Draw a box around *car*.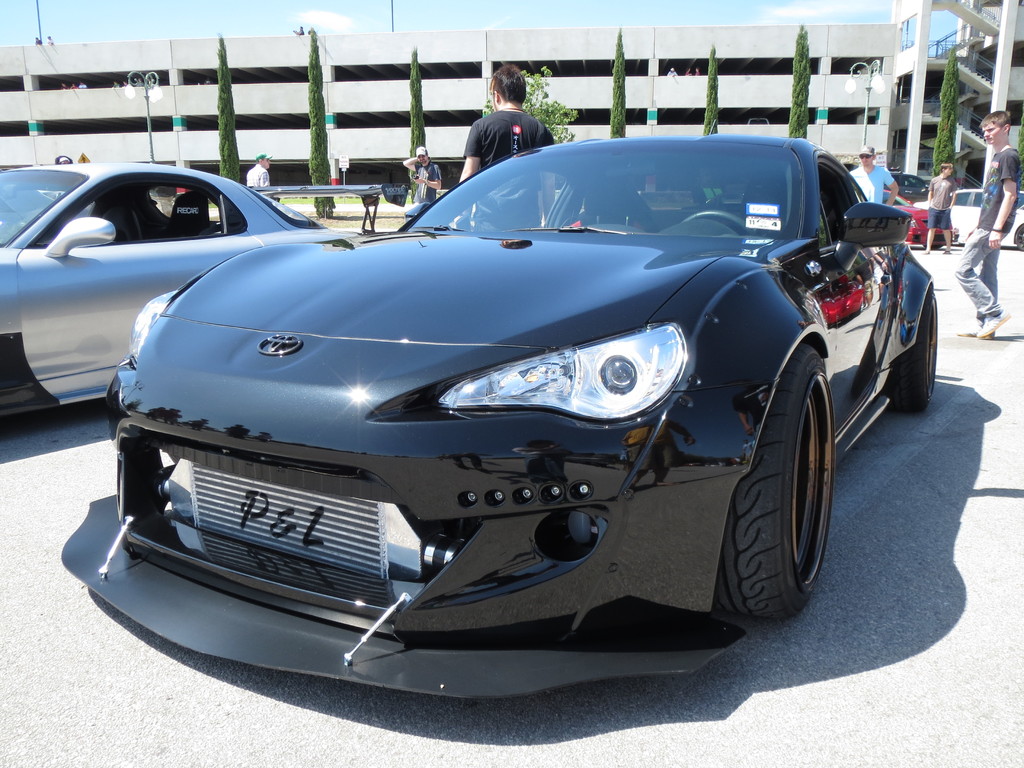
<region>0, 173, 388, 433</region>.
